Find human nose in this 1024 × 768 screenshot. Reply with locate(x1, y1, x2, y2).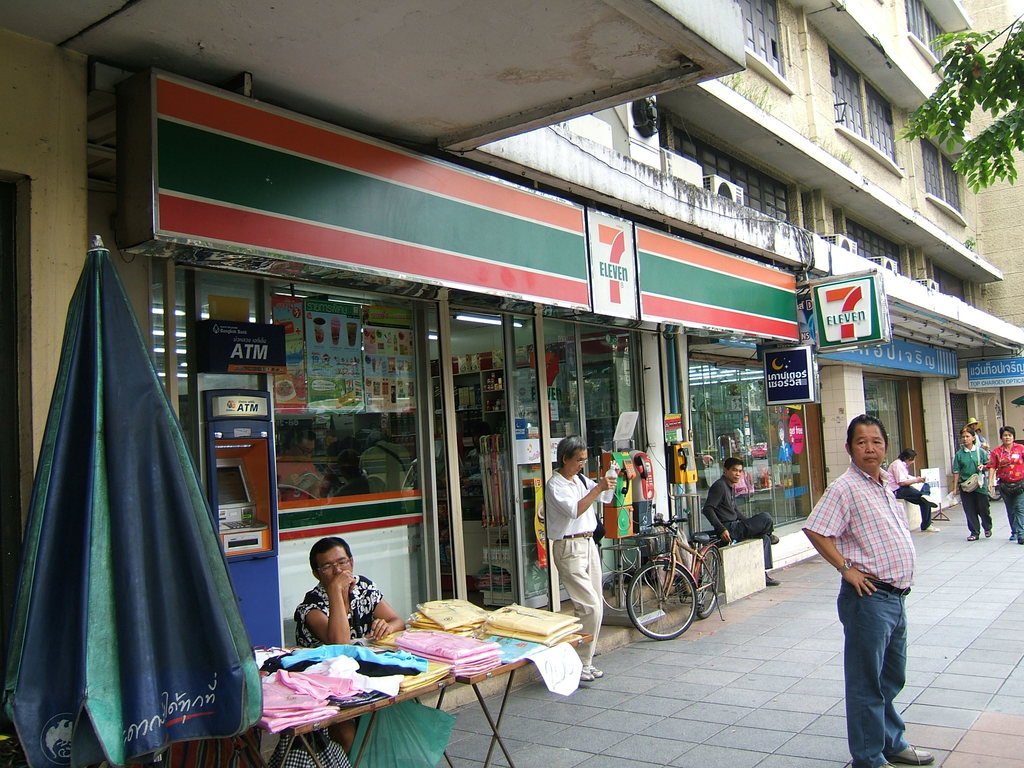
locate(1006, 435, 1011, 440).
